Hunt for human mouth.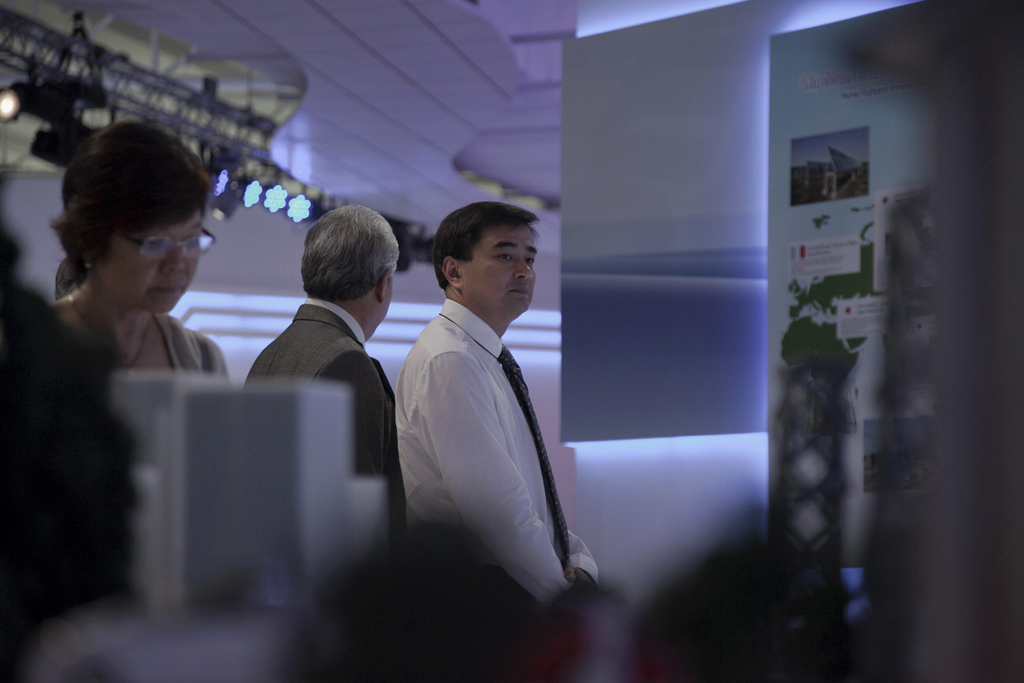
Hunted down at Rect(150, 285, 184, 295).
